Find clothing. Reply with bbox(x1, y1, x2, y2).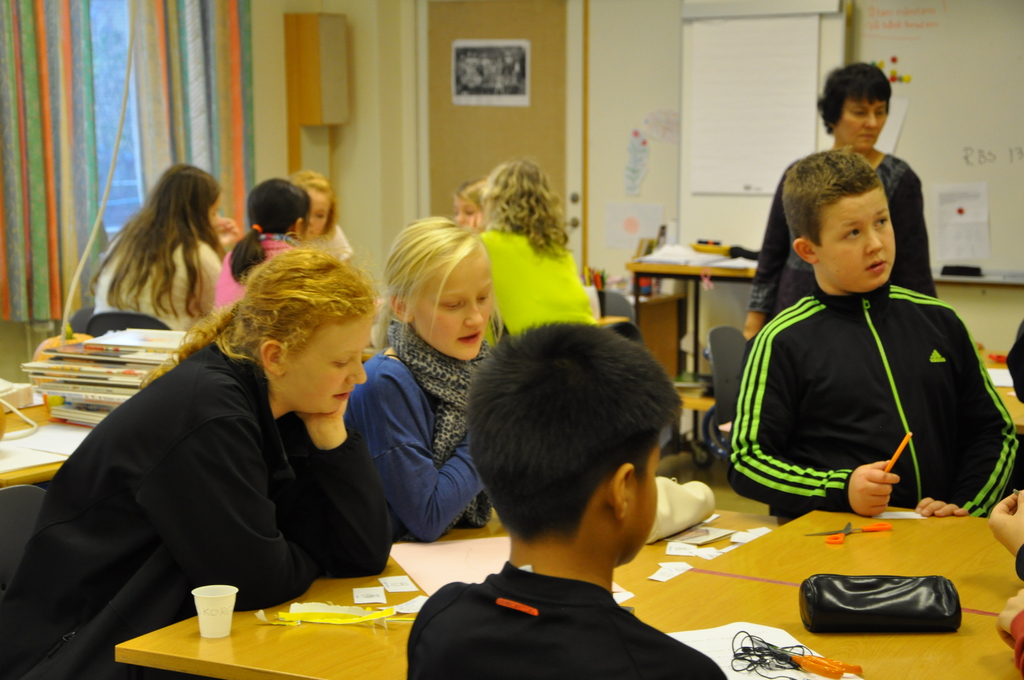
bbox(291, 218, 351, 266).
